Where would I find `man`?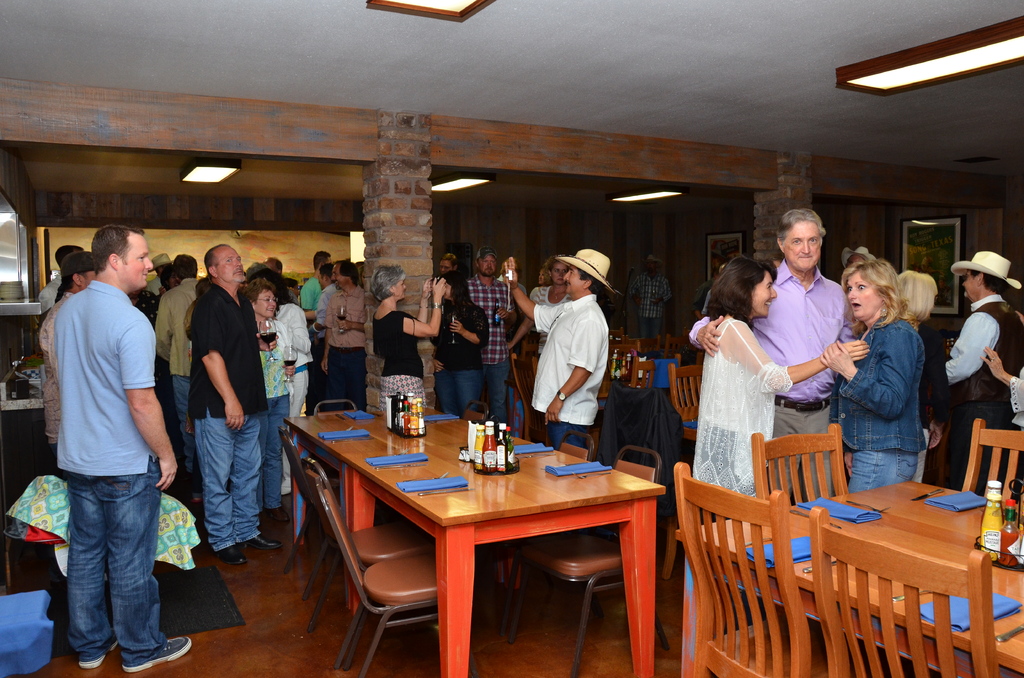
At [308,263,340,415].
